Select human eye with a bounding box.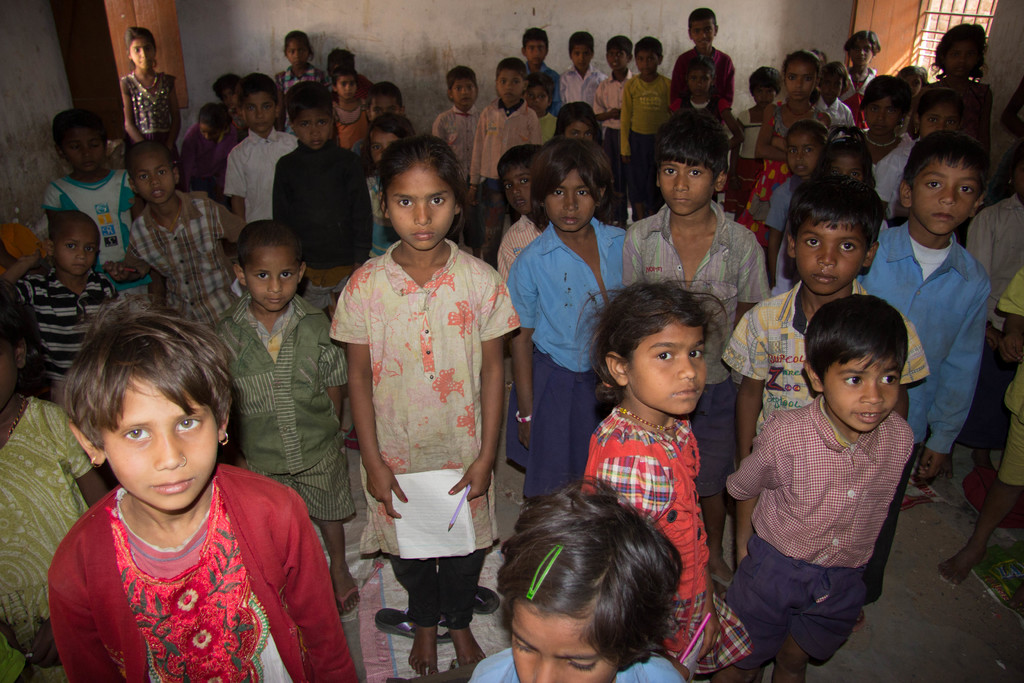
box=[86, 244, 93, 254].
